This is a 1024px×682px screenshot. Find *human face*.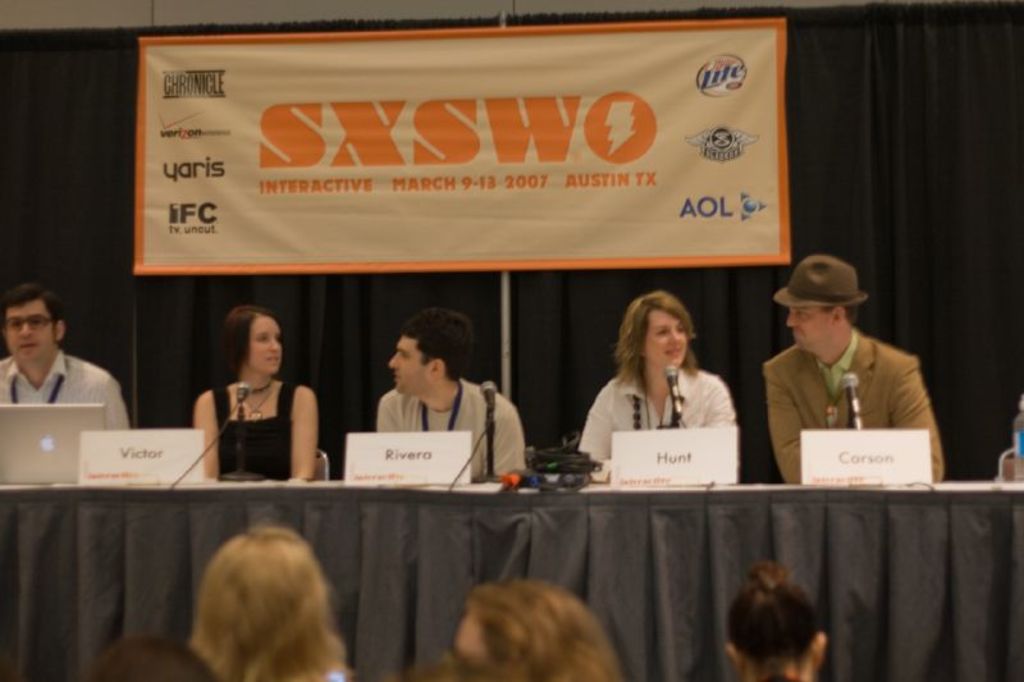
Bounding box: <box>246,316,293,376</box>.
